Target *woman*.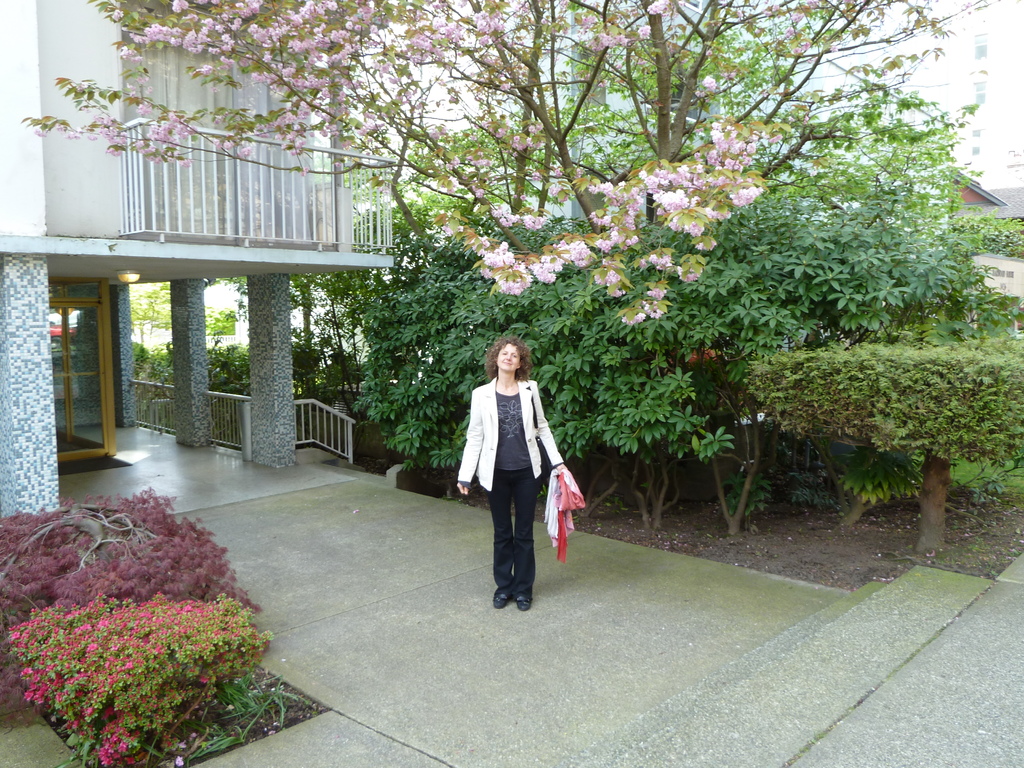
Target region: 468,340,575,605.
